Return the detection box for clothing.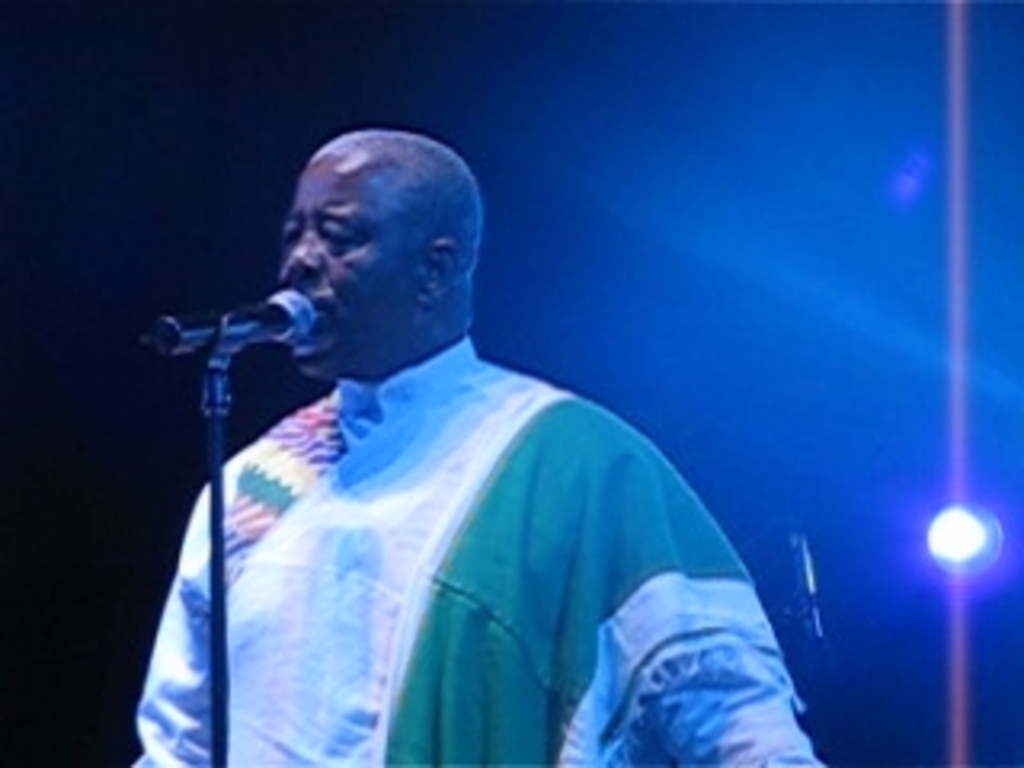
select_region(163, 342, 835, 749).
